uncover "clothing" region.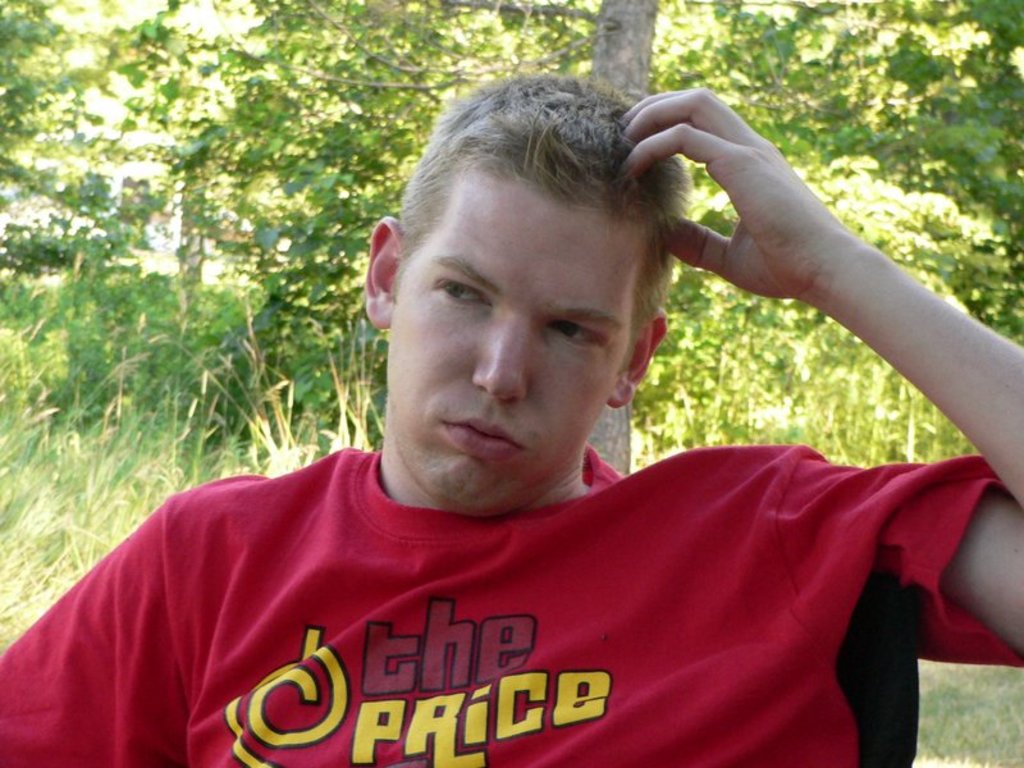
Uncovered: select_region(40, 420, 993, 754).
